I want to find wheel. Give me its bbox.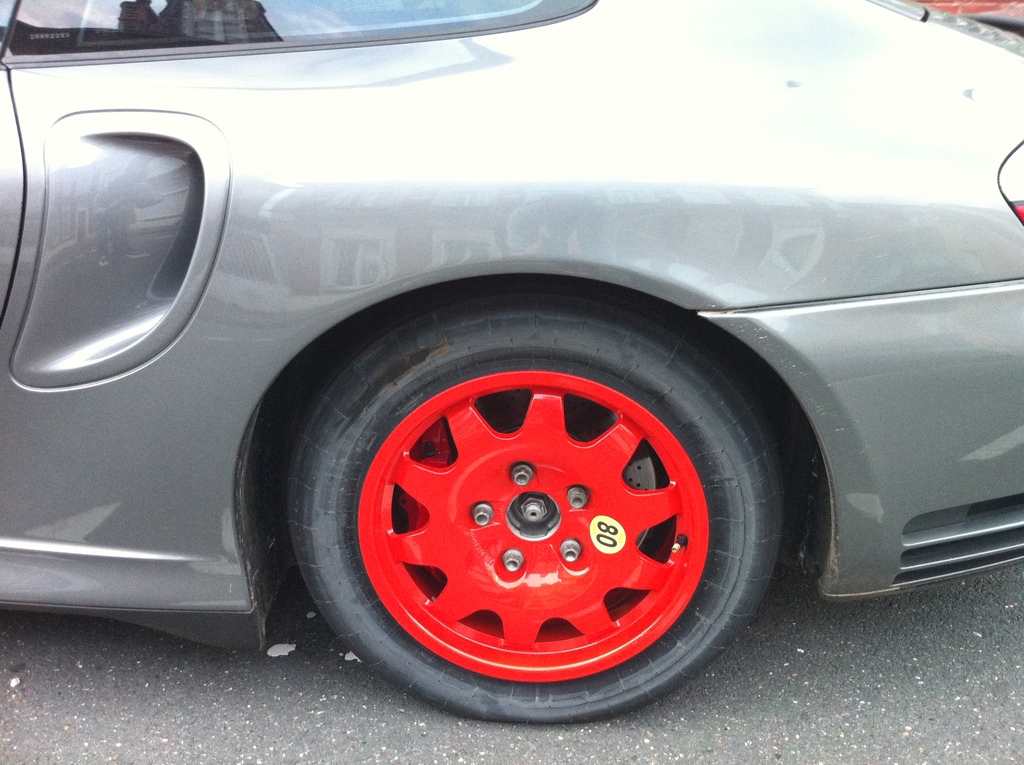
[262,314,785,709].
